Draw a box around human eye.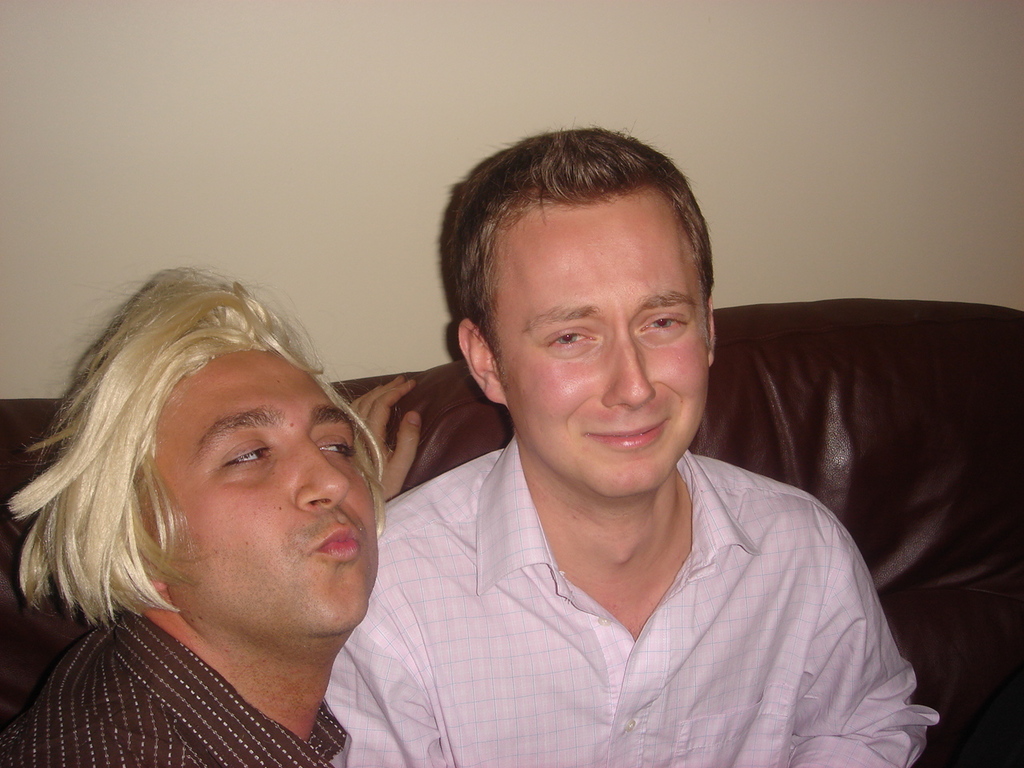
box=[214, 442, 276, 470].
